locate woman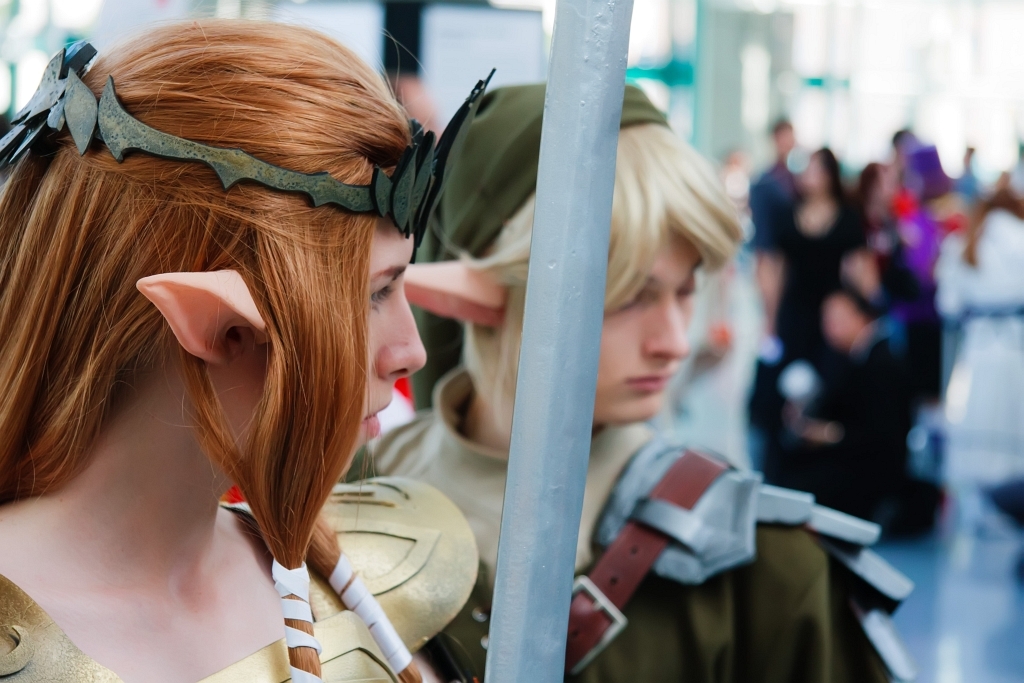
(0, 25, 475, 654)
